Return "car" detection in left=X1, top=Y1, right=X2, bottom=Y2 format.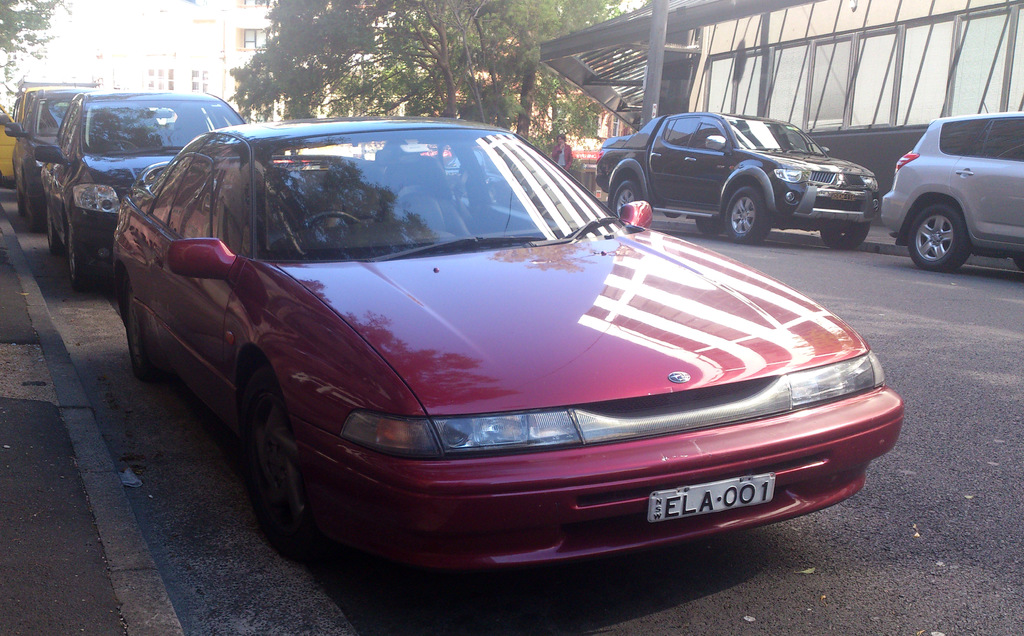
left=20, top=72, right=63, bottom=192.
